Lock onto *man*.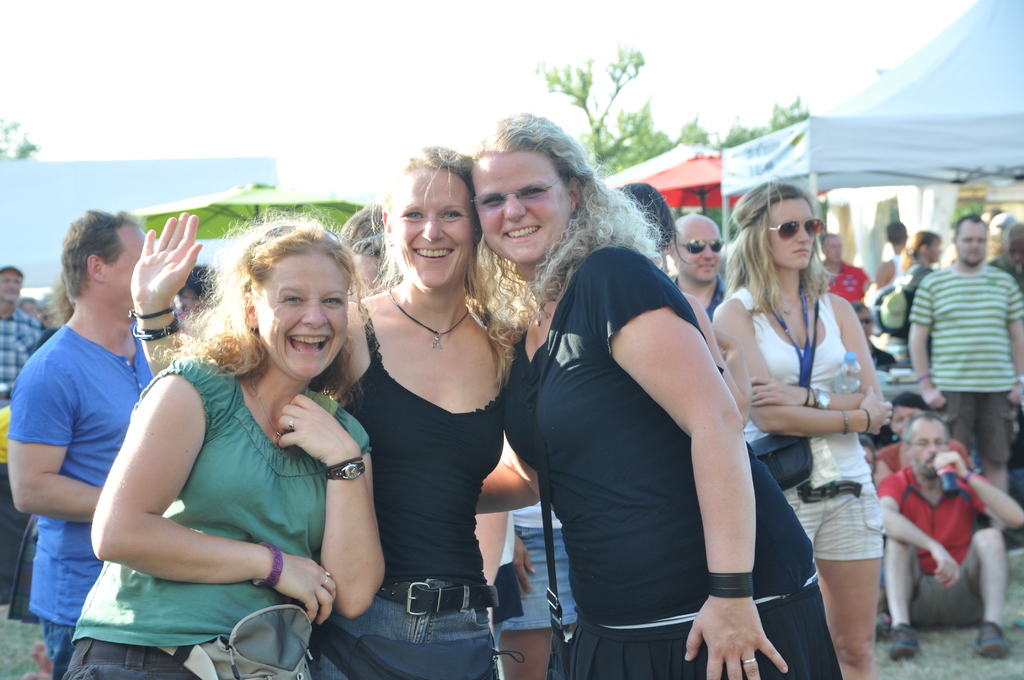
Locked: <region>0, 203, 159, 679</region>.
